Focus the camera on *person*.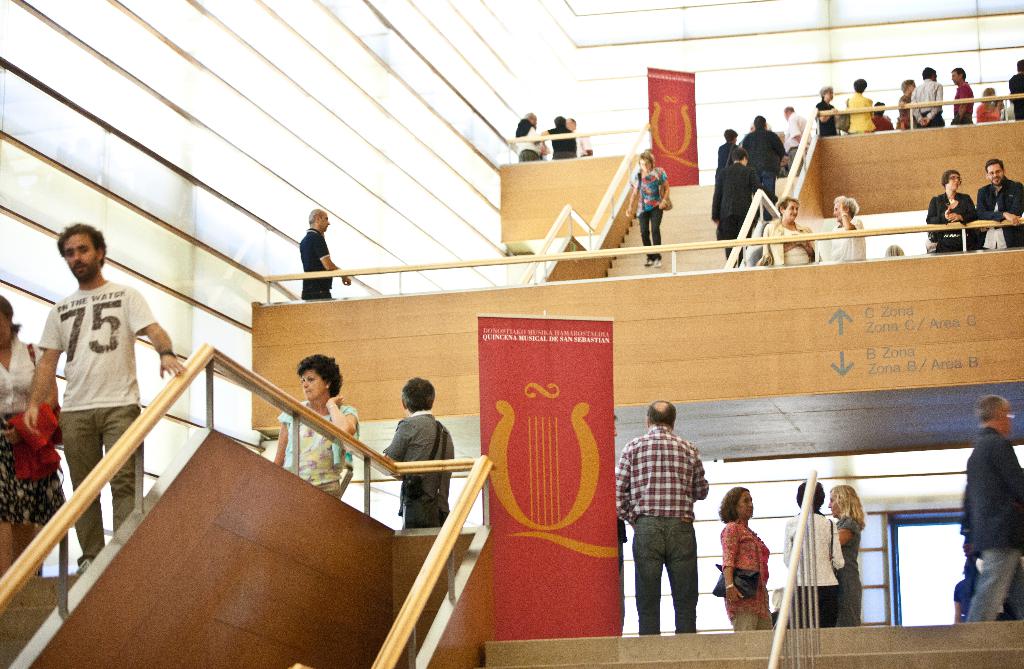
Focus region: rect(272, 353, 360, 500).
